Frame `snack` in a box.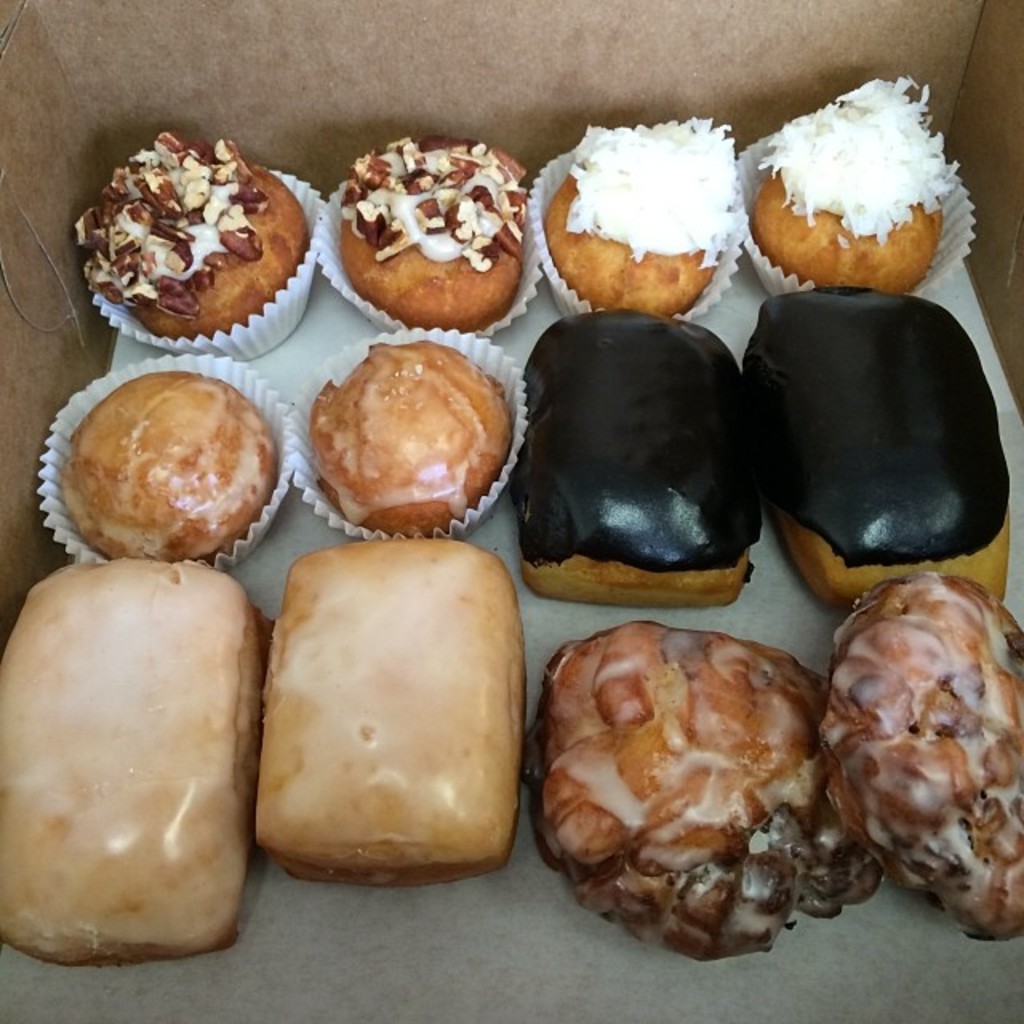
<region>522, 312, 771, 621</region>.
